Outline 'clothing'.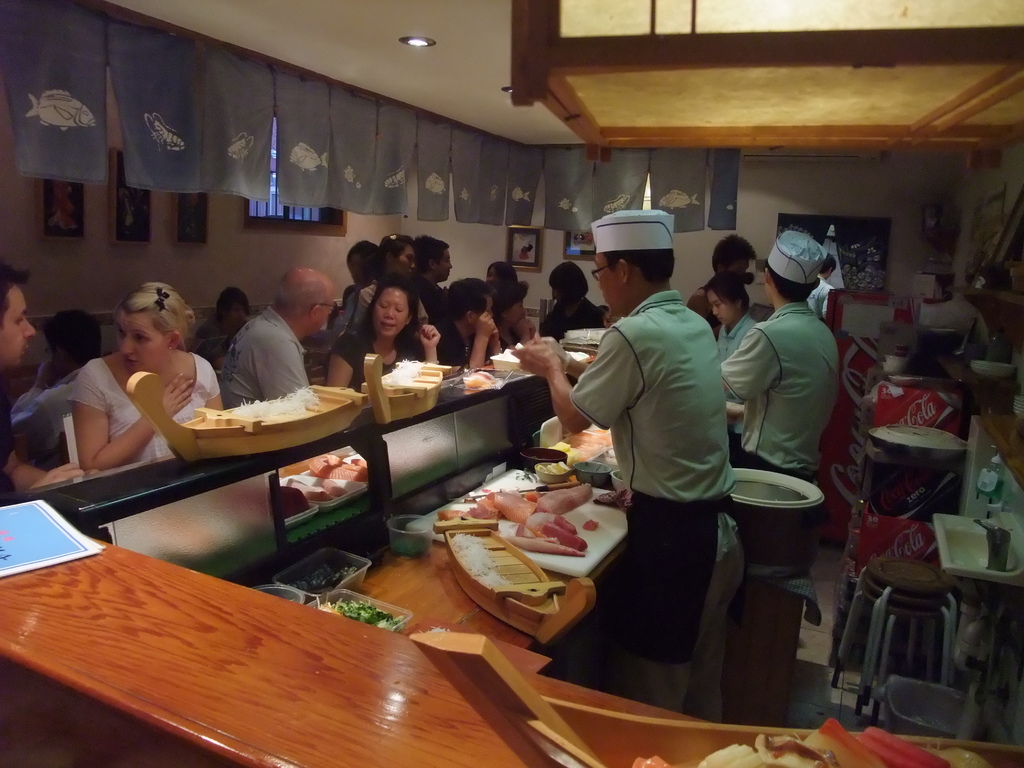
Outline: 331, 327, 416, 399.
